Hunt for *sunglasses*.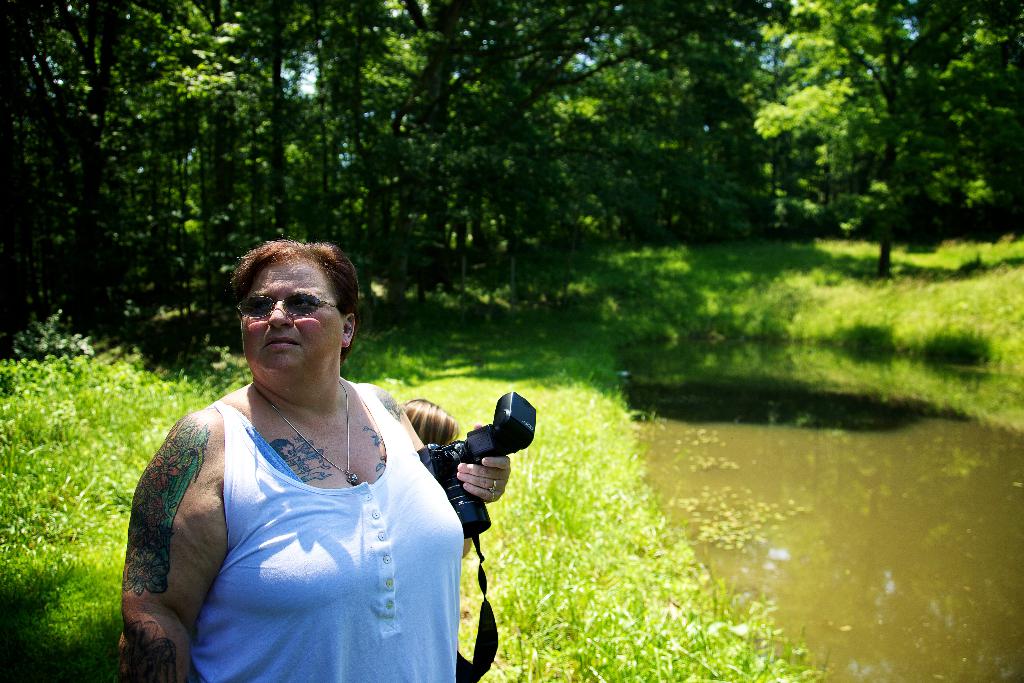
Hunted down at 236 293 332 315.
